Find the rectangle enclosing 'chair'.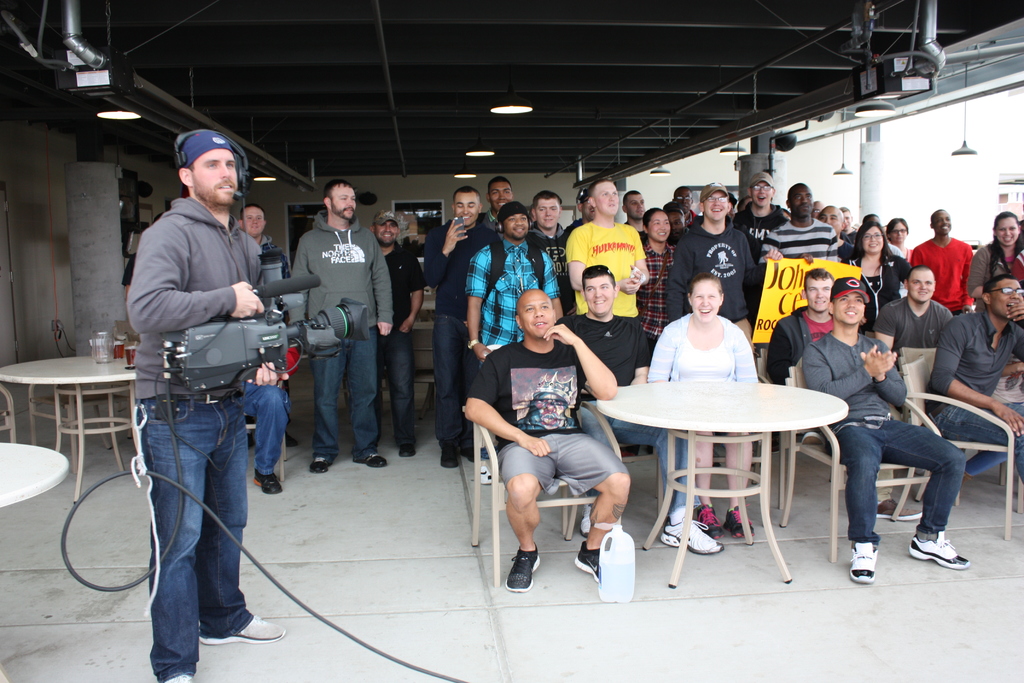
BBox(28, 374, 113, 452).
